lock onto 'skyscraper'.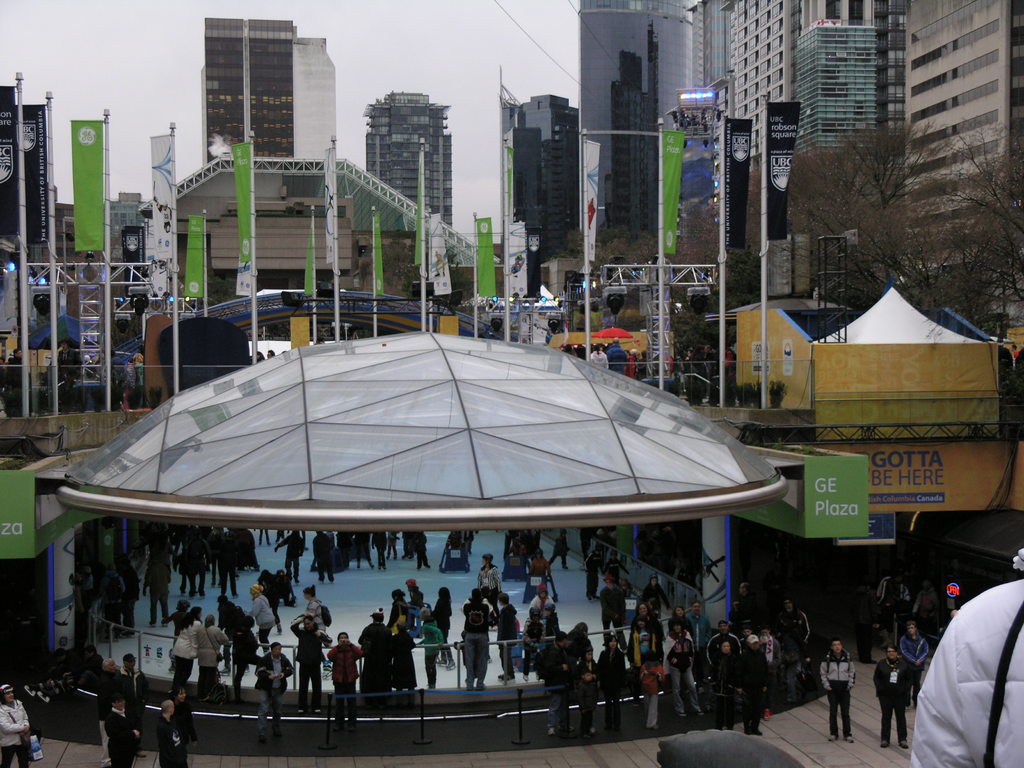
Locked: l=503, t=89, r=590, b=269.
